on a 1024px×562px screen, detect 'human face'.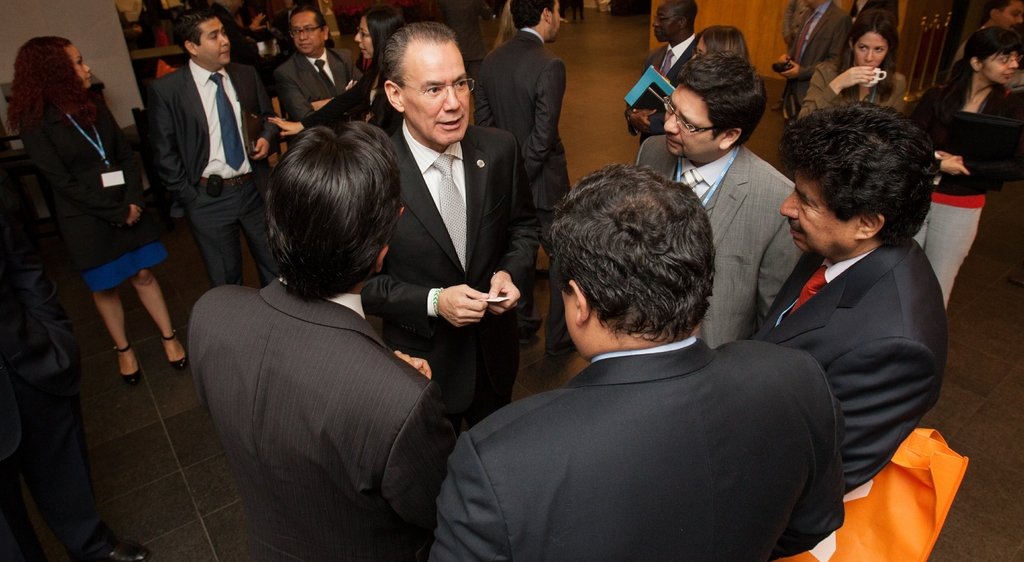
(left=351, top=16, right=375, bottom=58).
